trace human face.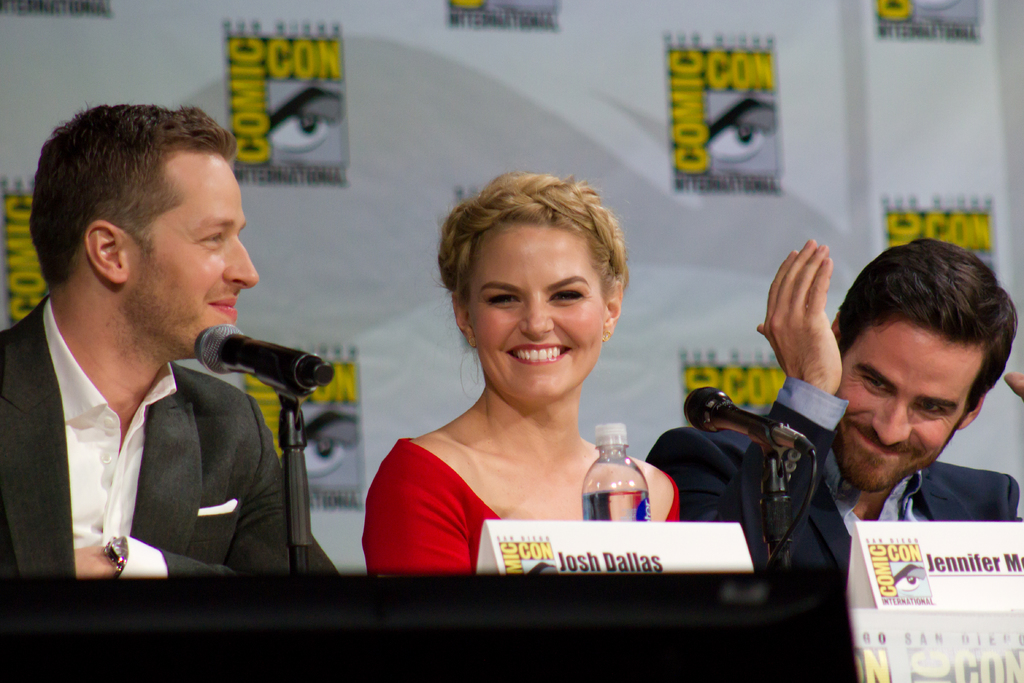
Traced to Rect(470, 216, 598, 409).
